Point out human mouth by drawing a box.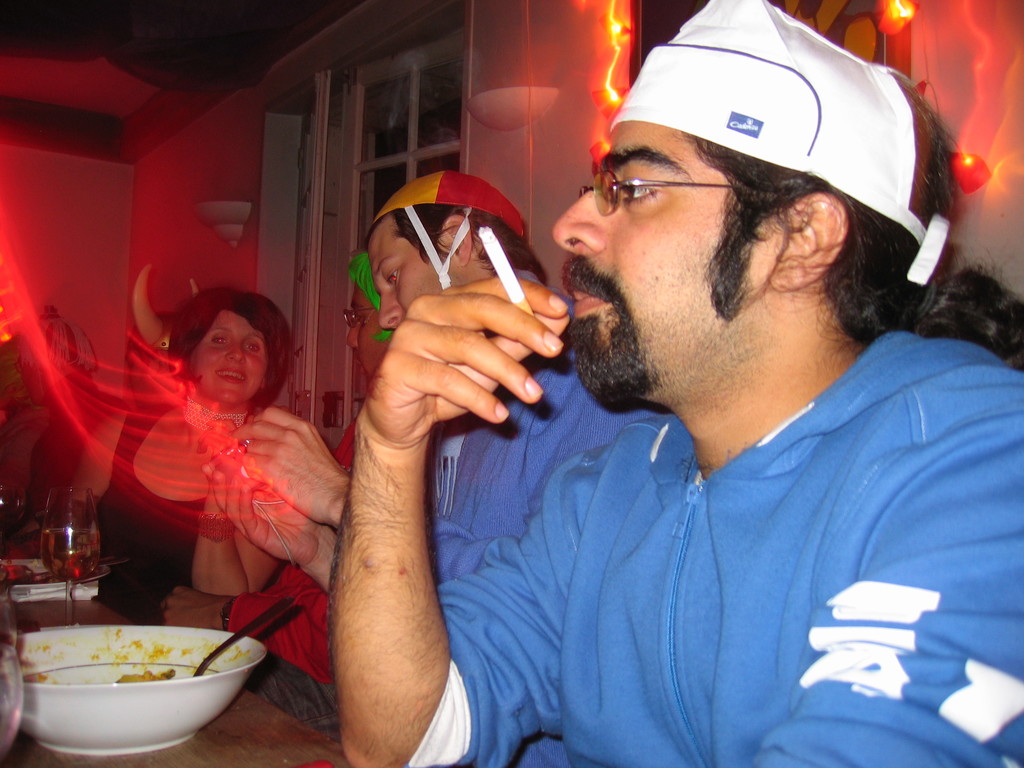
[left=567, top=283, right=609, bottom=307].
